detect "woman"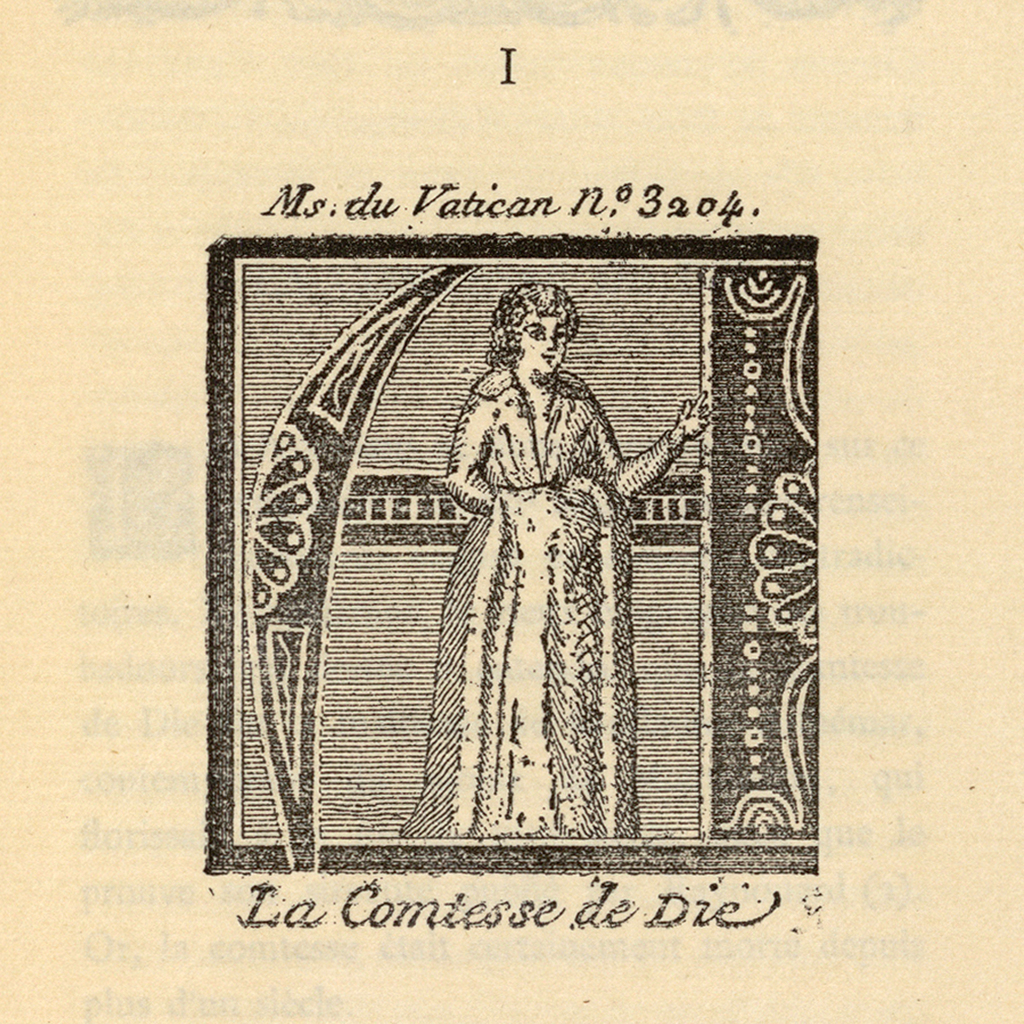
380:272:694:823
